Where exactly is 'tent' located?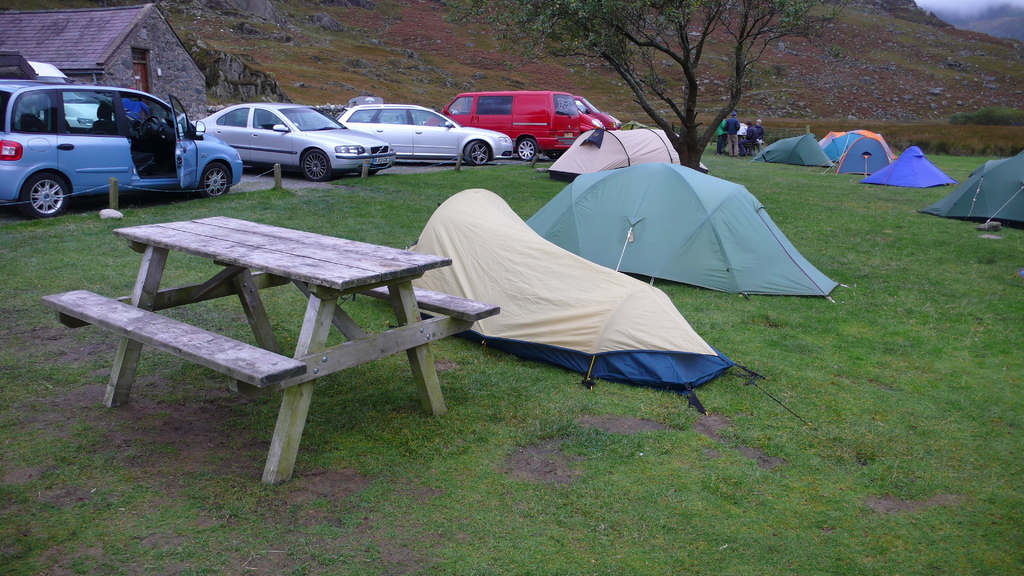
Its bounding box is x1=559, y1=120, x2=700, y2=186.
